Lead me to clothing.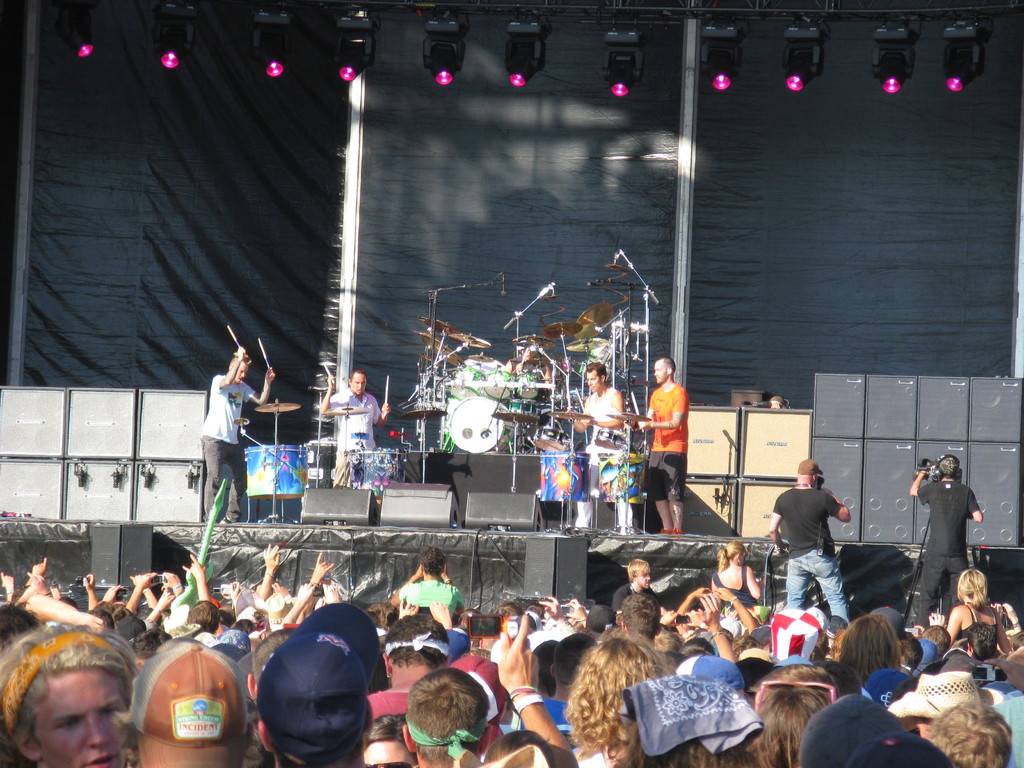
Lead to pyautogui.locateOnScreen(643, 384, 689, 504).
